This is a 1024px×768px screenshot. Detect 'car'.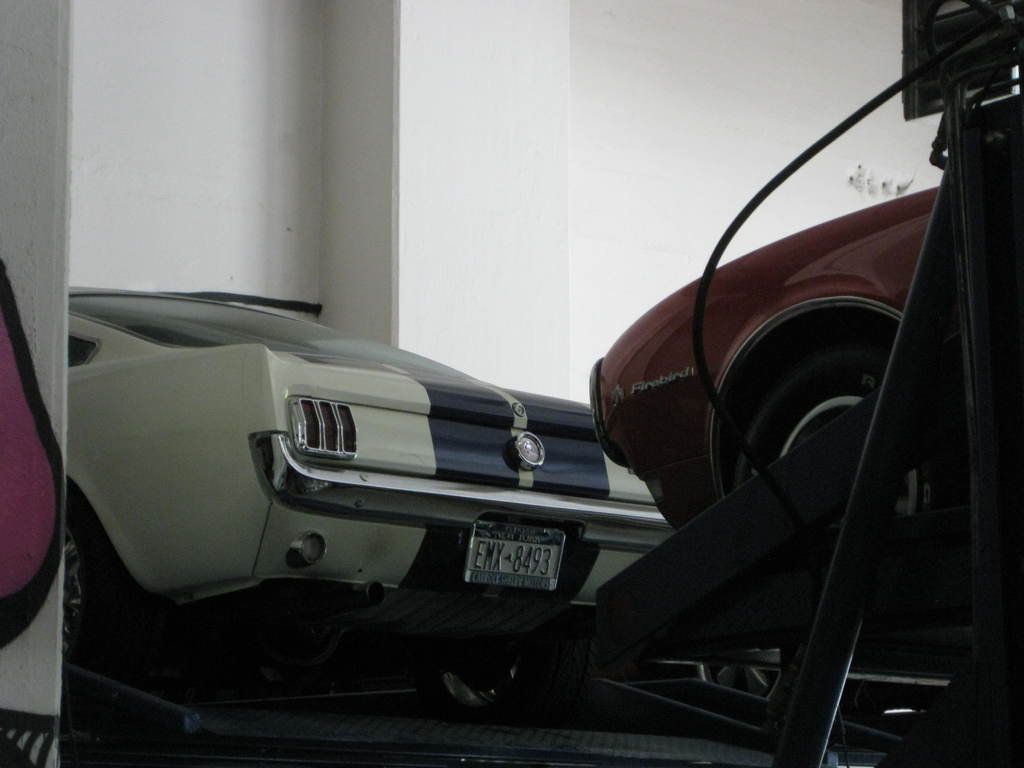
x1=590 y1=186 x2=1023 y2=589.
